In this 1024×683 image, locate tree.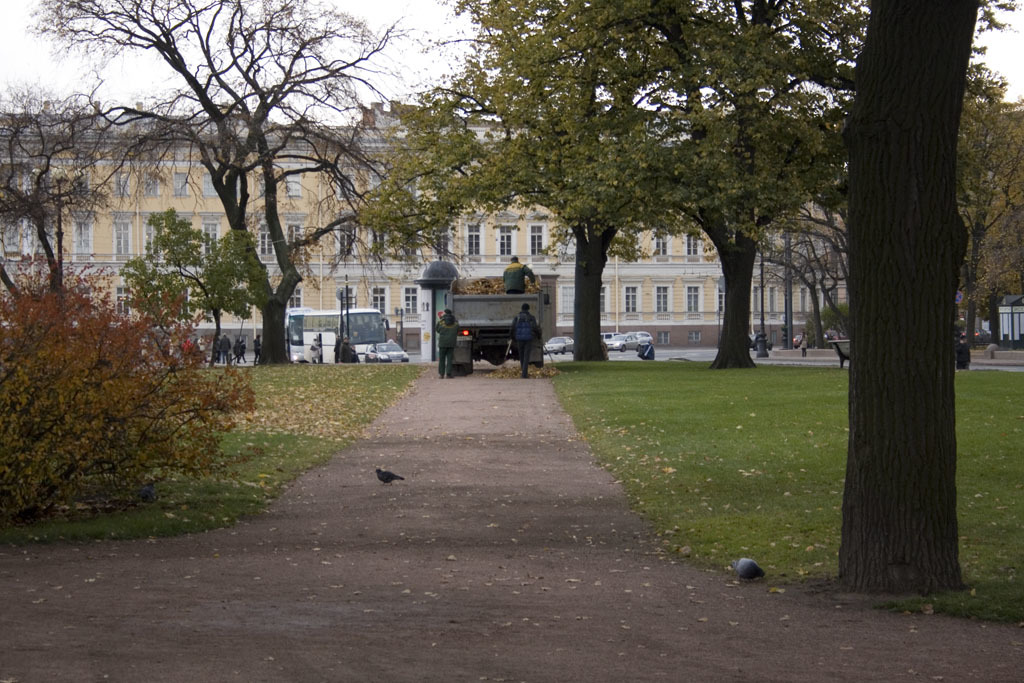
Bounding box: bbox=[542, 5, 862, 368].
